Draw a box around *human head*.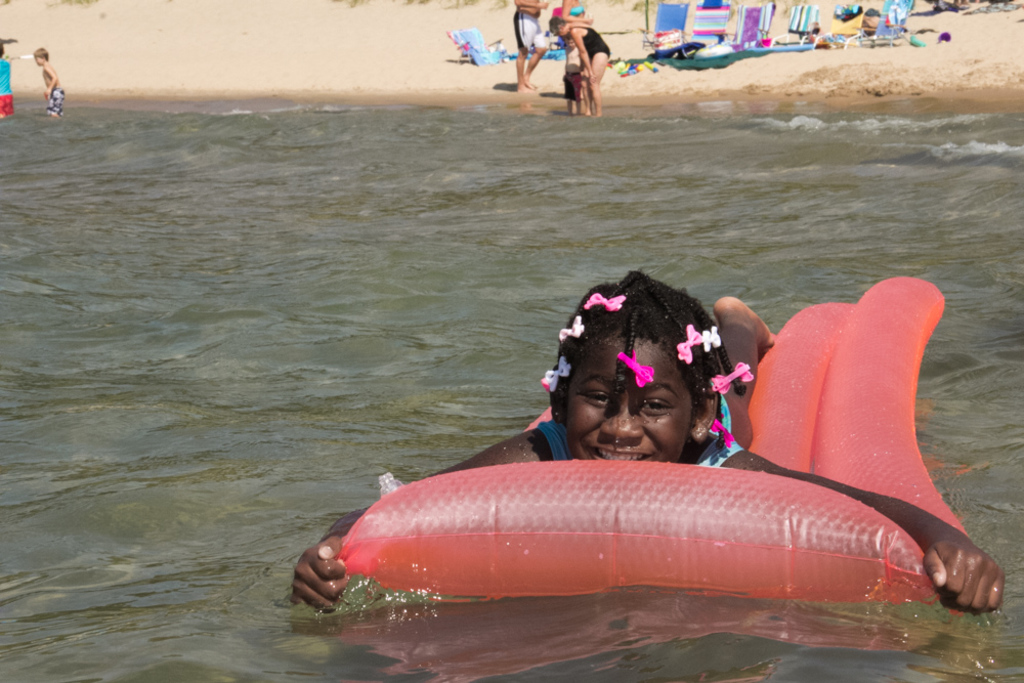
554 286 738 464.
